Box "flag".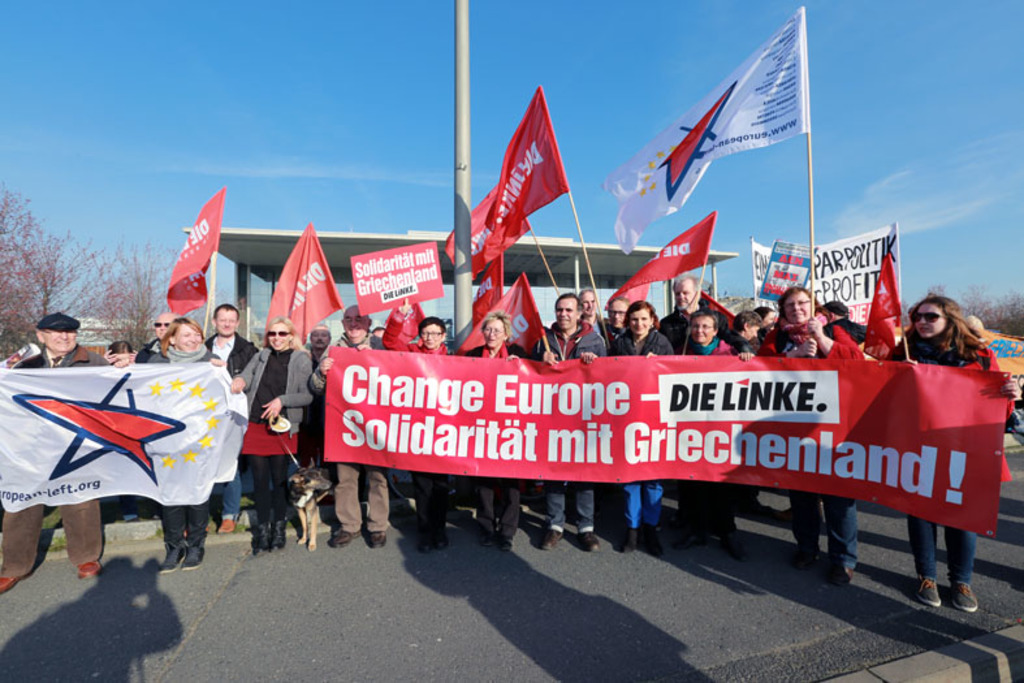
(x1=448, y1=275, x2=541, y2=368).
